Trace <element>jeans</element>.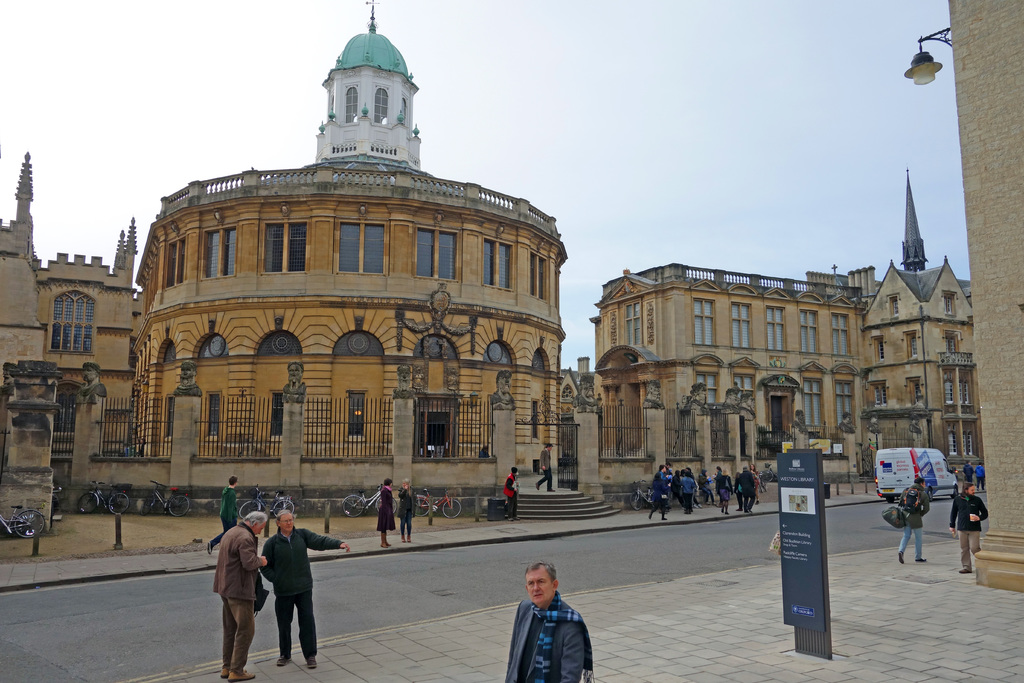
Traced to box=[214, 595, 256, 671].
